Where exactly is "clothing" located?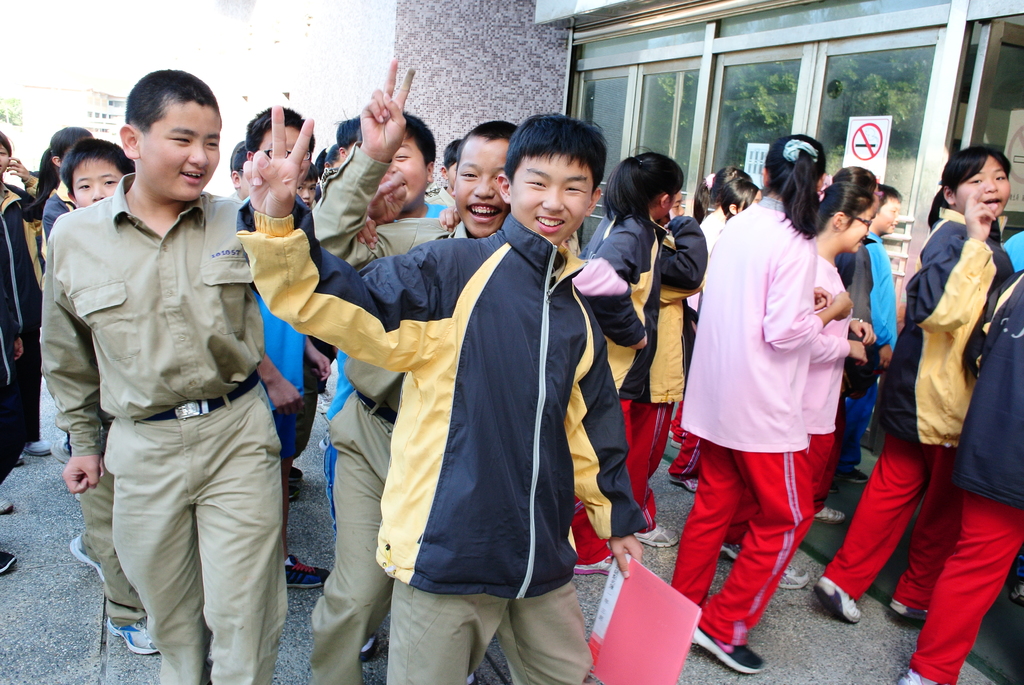
Its bounding box is (x1=60, y1=459, x2=152, y2=638).
